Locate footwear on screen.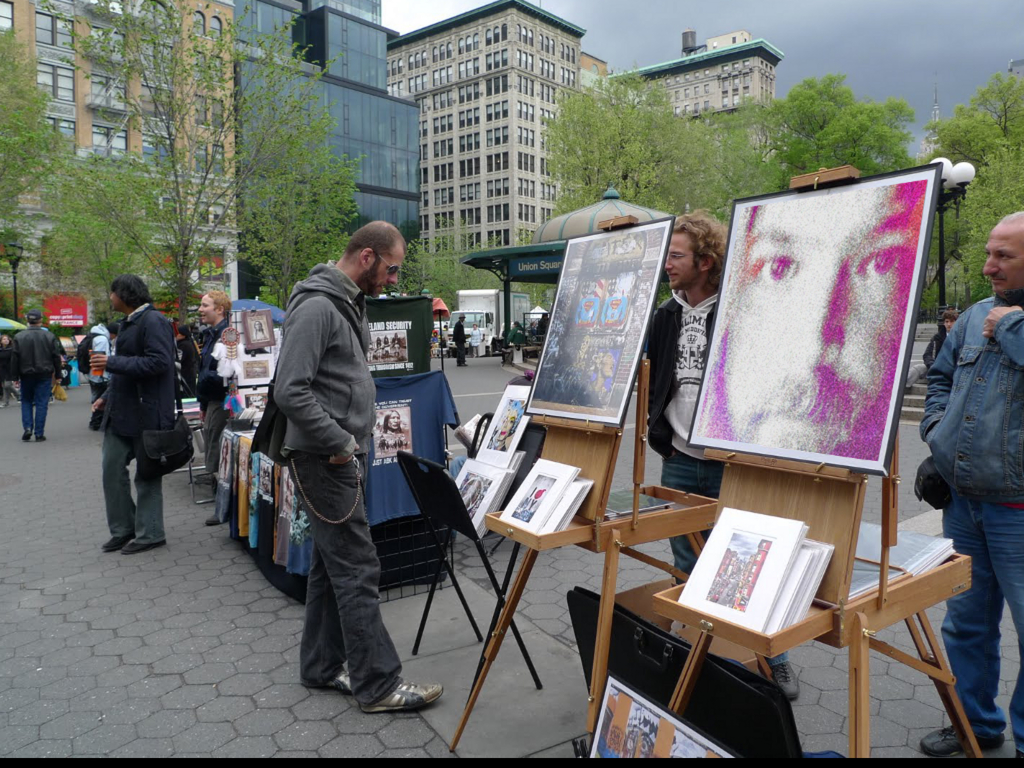
On screen at locate(204, 513, 230, 525).
